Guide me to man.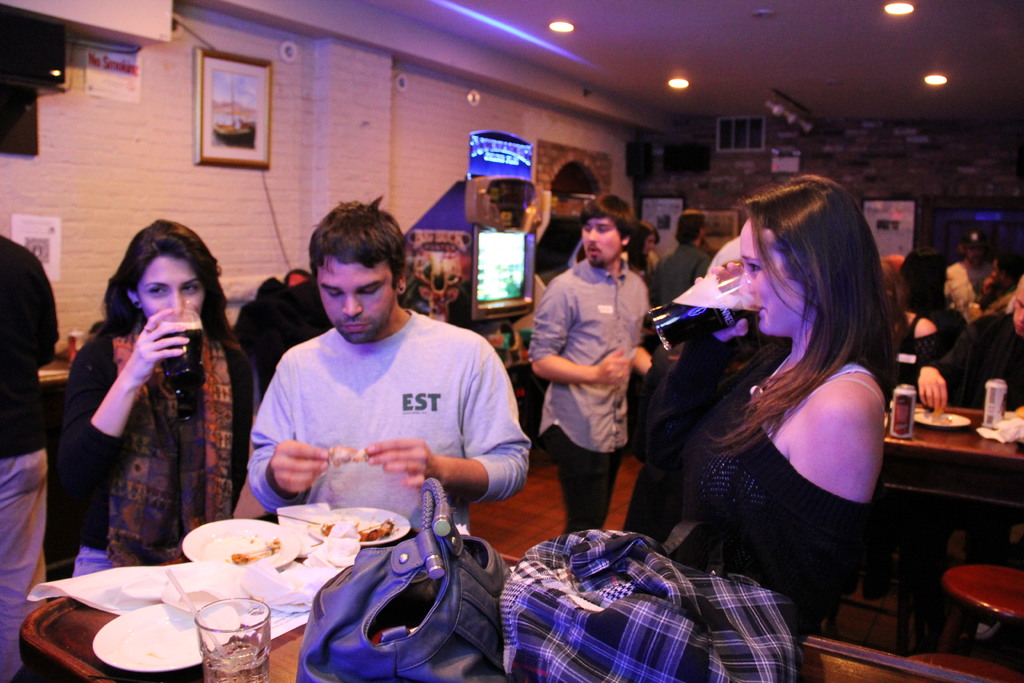
Guidance: [639, 207, 714, 311].
